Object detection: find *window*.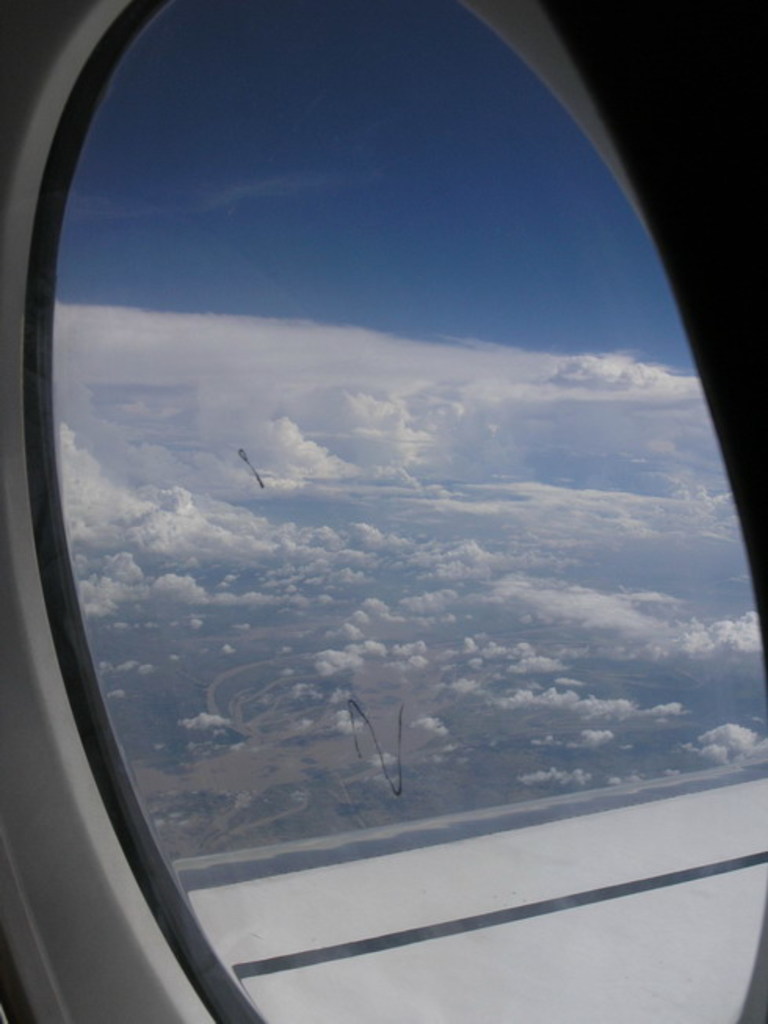
(left=0, top=0, right=724, bottom=1004).
